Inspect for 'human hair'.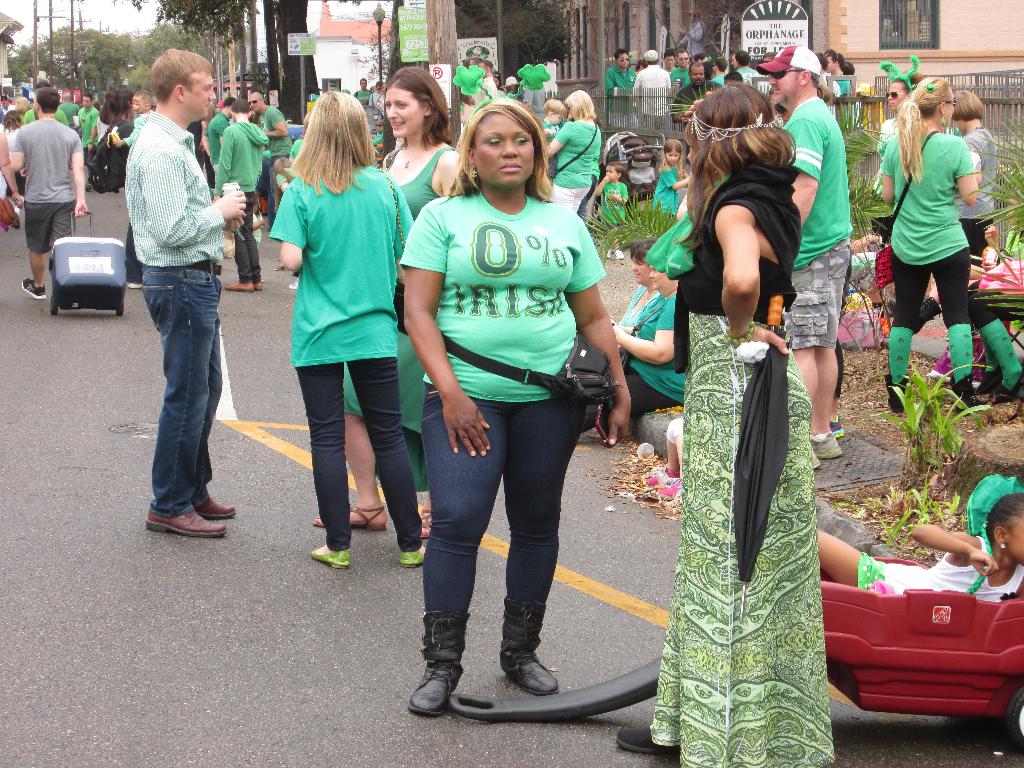
Inspection: [x1=615, y1=47, x2=628, y2=62].
